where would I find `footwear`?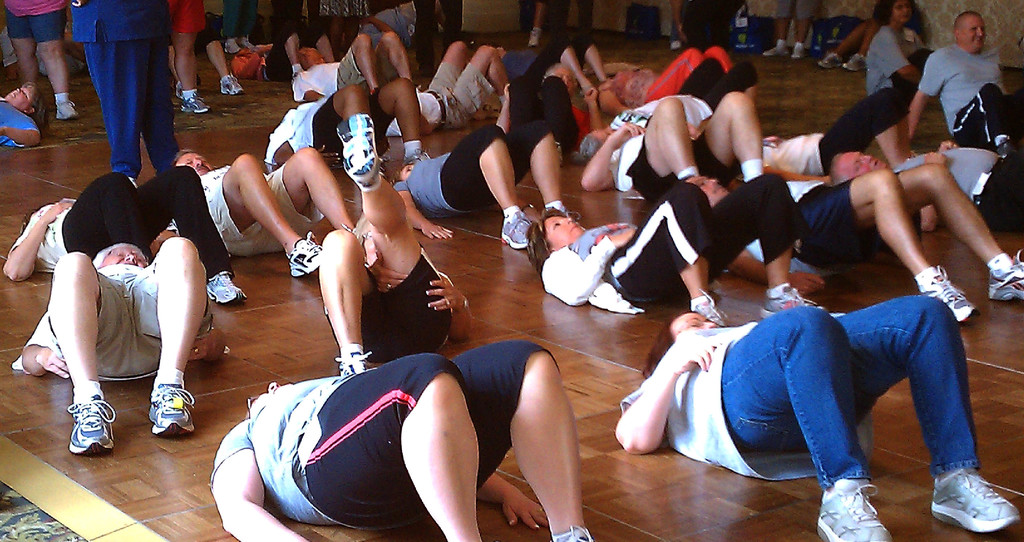
At <region>147, 377, 198, 436</region>.
